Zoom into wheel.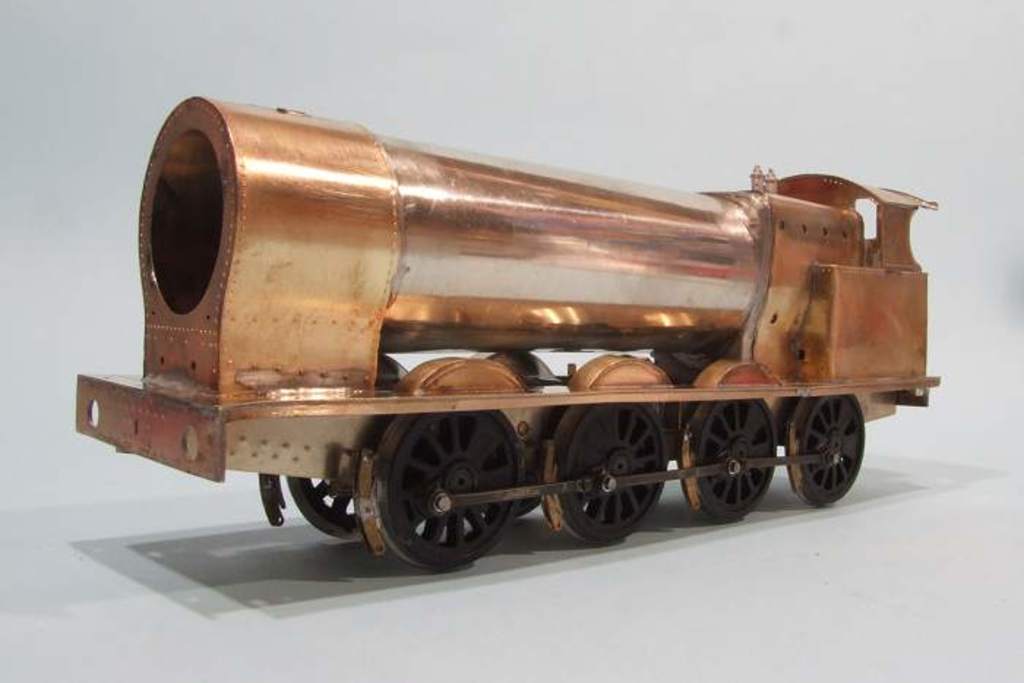
Zoom target: bbox=(803, 393, 872, 512).
